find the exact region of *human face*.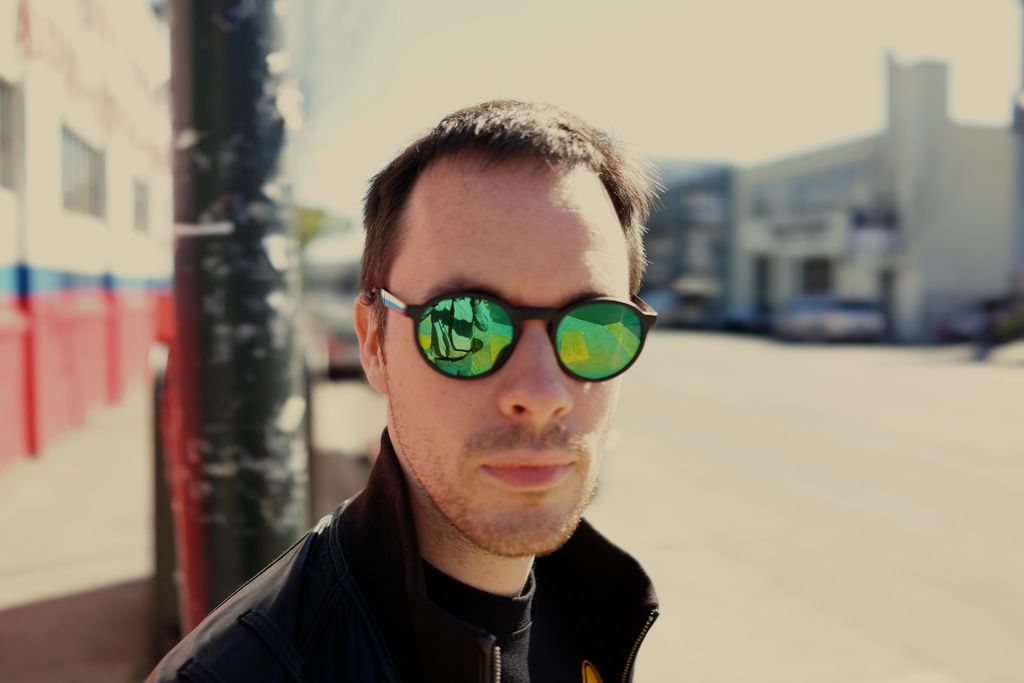
Exact region: bbox=(383, 158, 632, 559).
